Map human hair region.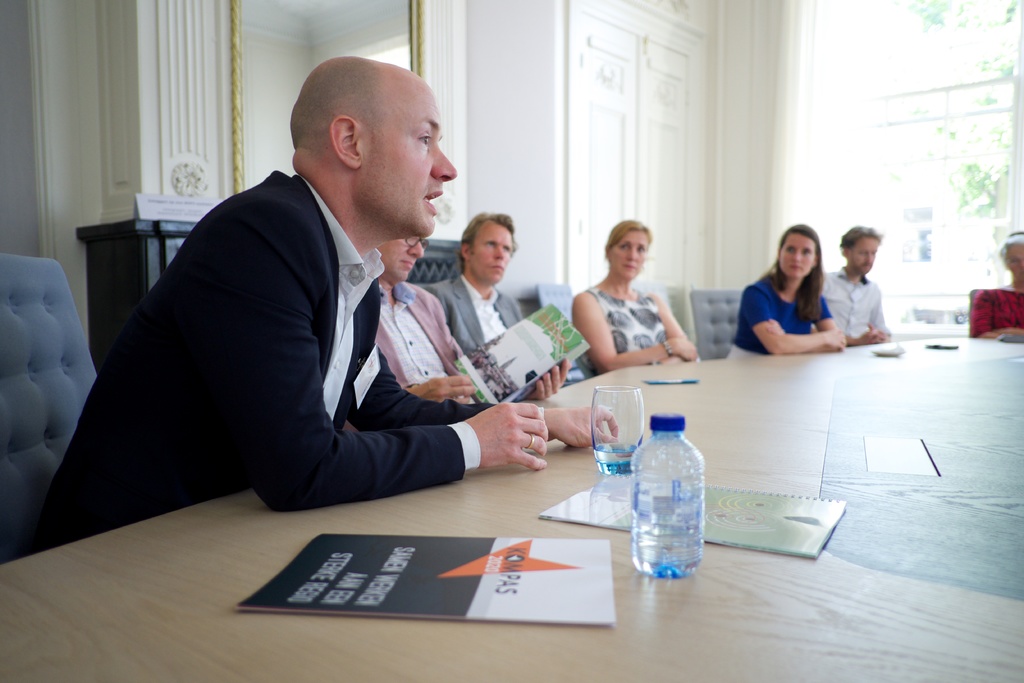
Mapped to [x1=607, y1=215, x2=652, y2=239].
